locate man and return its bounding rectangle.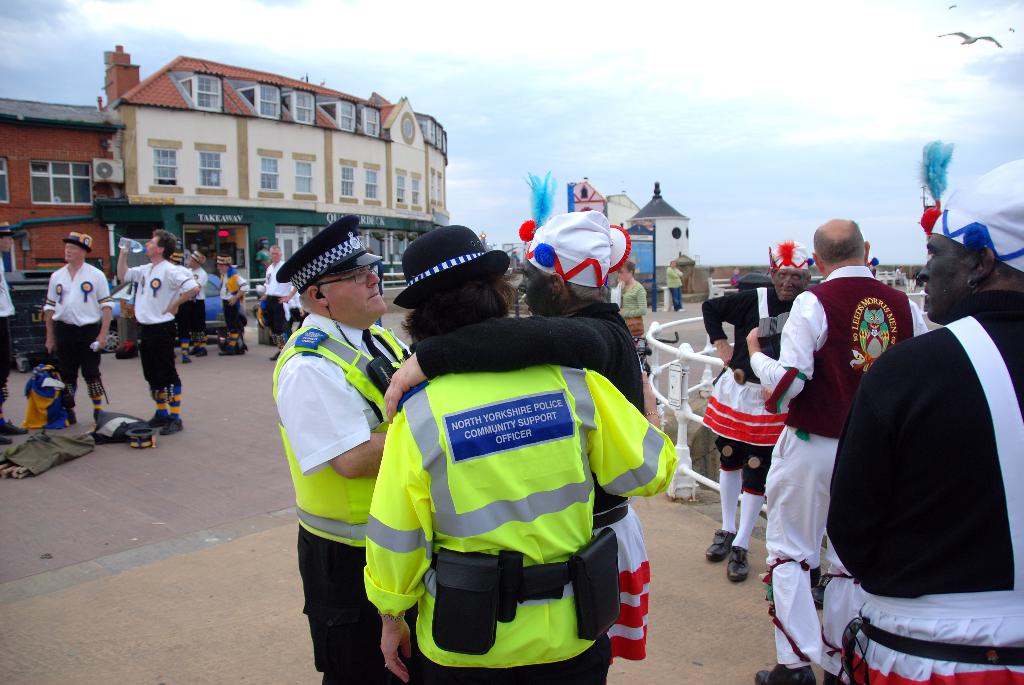
214 253 252 355.
